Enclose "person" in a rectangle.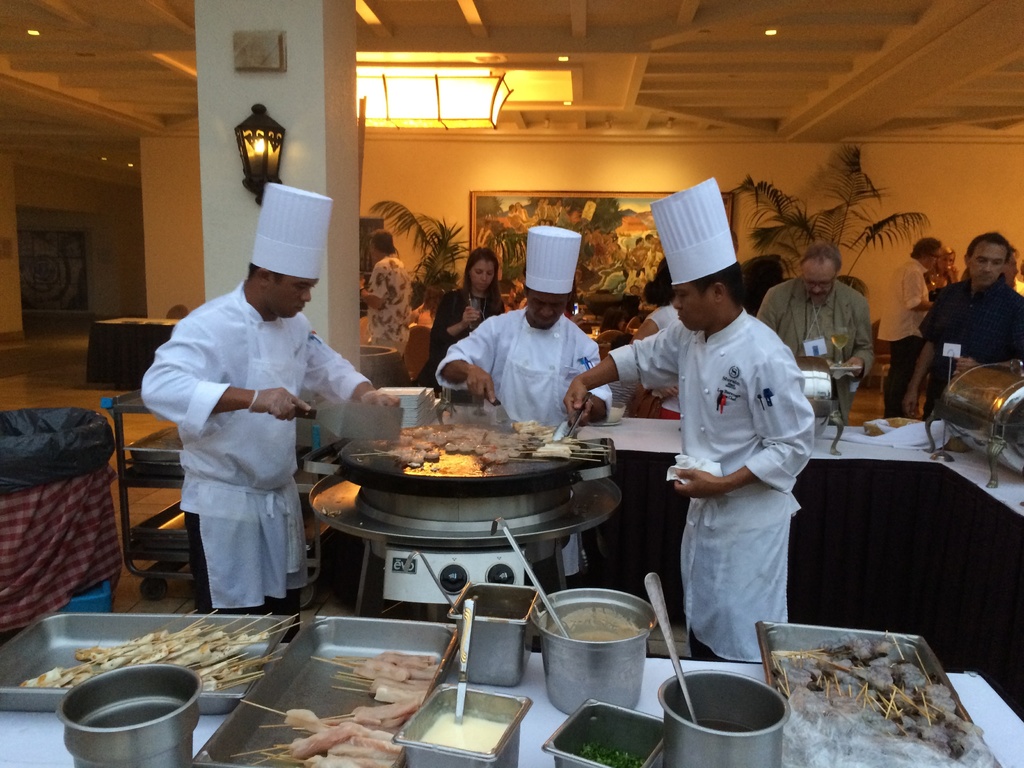
360/229/408/383.
